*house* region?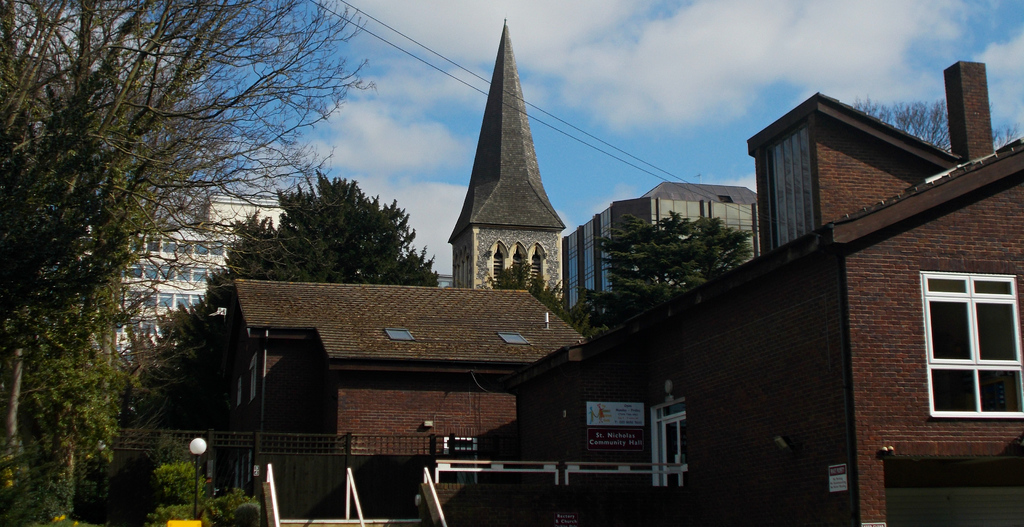
<box>556,178,766,314</box>
